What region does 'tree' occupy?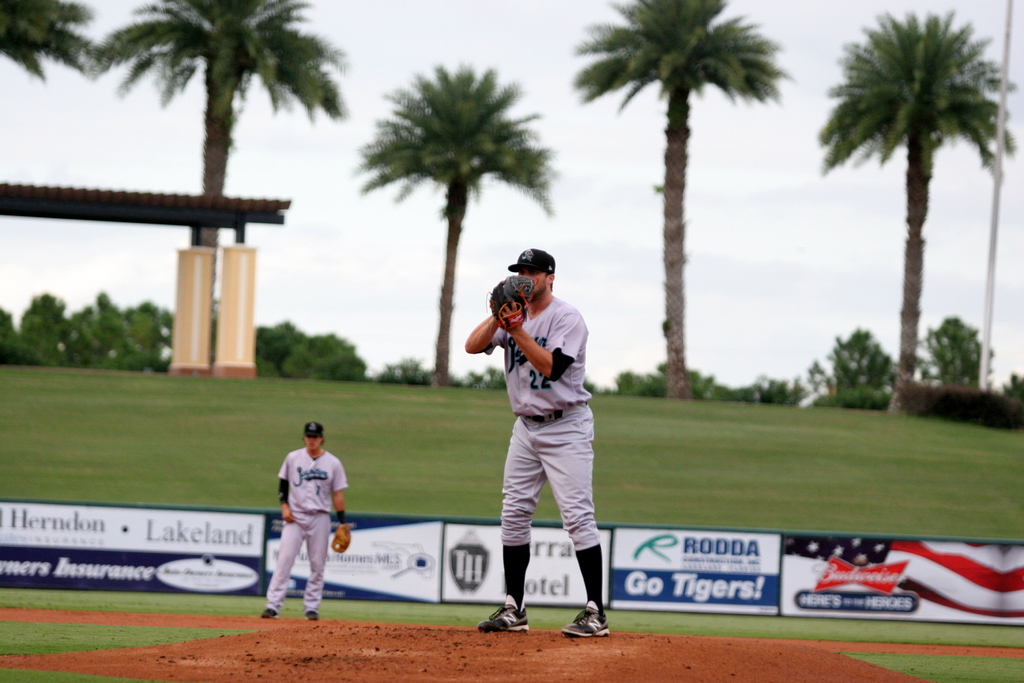
[x1=569, y1=0, x2=794, y2=400].
